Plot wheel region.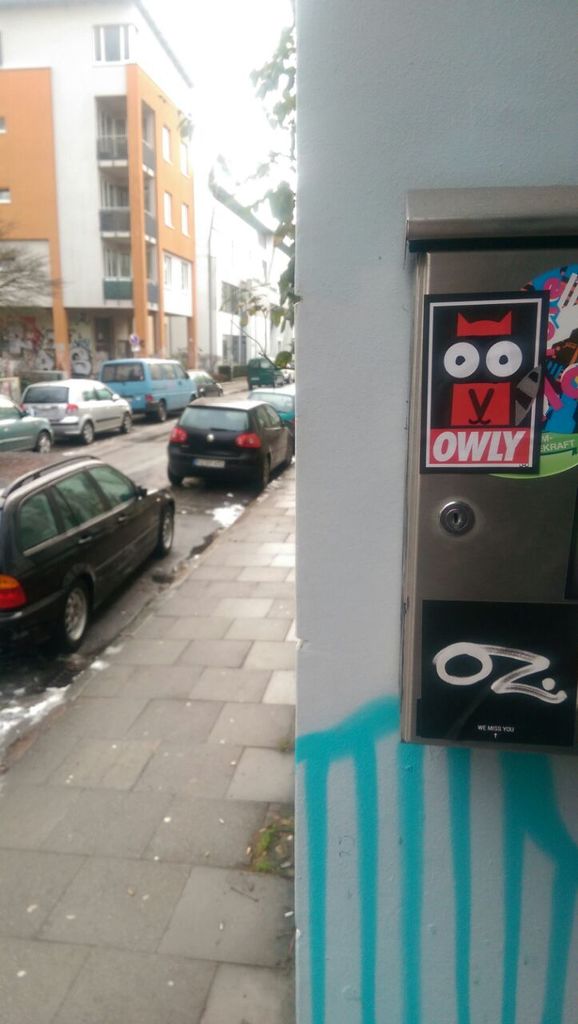
Plotted at [x1=38, y1=581, x2=93, y2=660].
